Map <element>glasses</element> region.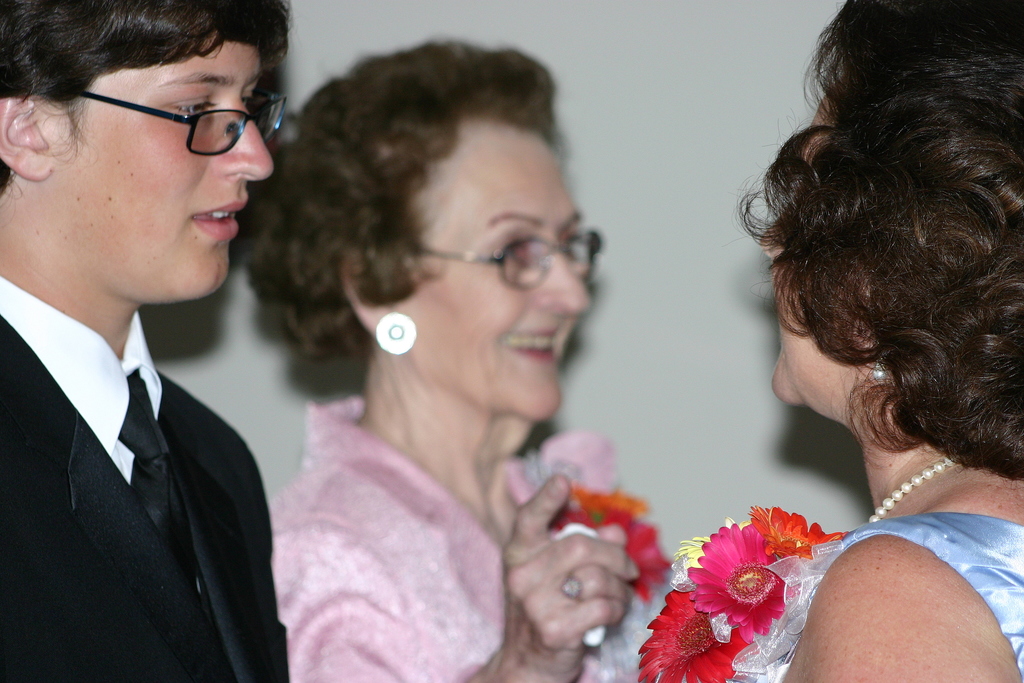
Mapped to left=387, top=227, right=606, bottom=299.
